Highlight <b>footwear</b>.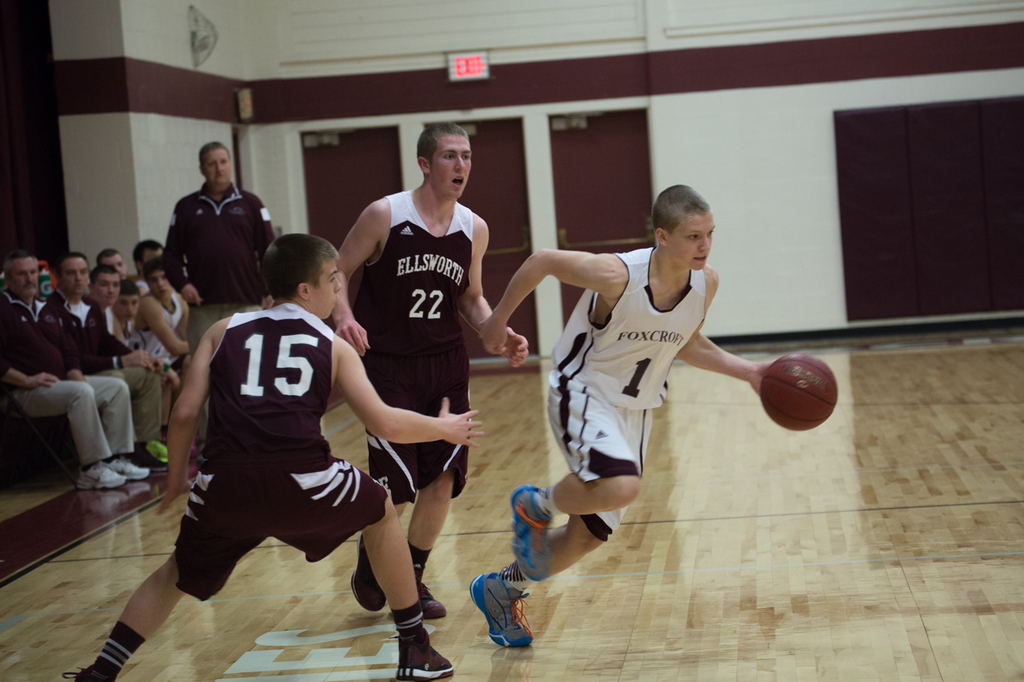
Highlighted region: 361 536 393 609.
